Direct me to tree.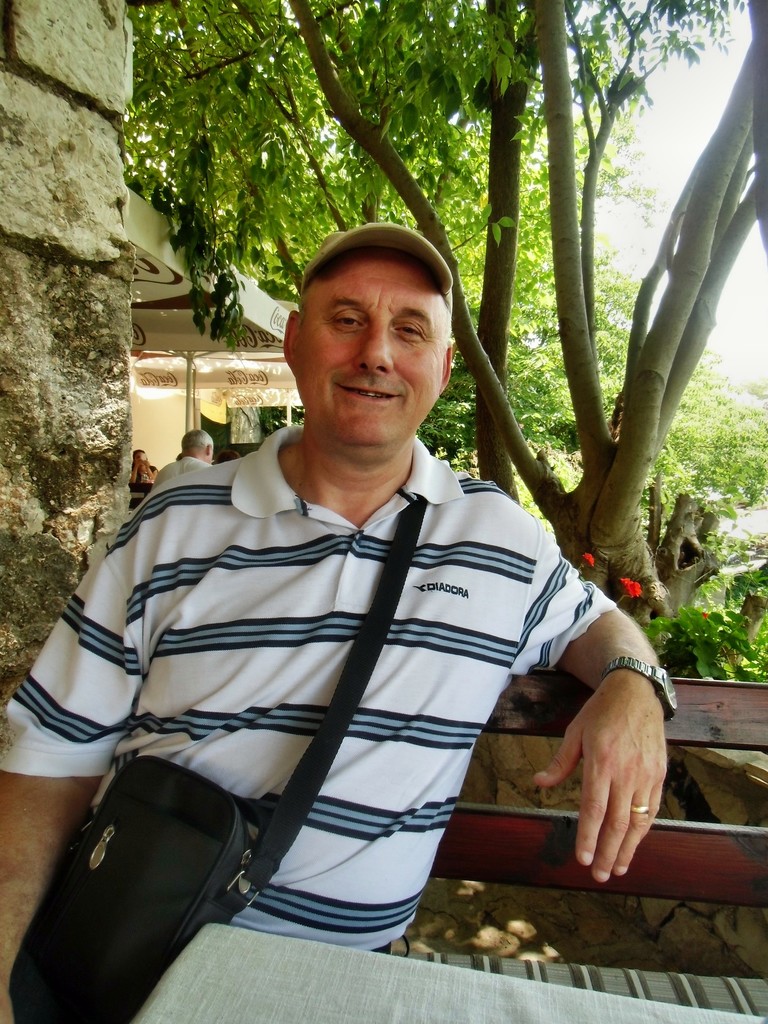
Direction: [left=125, top=0, right=767, bottom=673].
